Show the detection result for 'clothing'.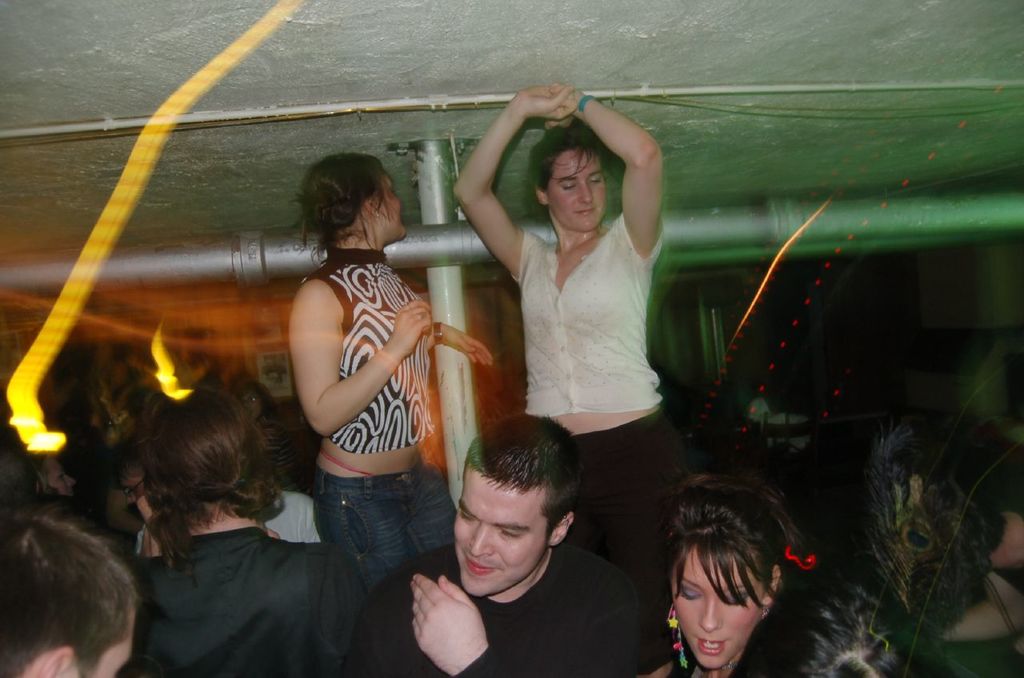
region(292, 190, 470, 623).
